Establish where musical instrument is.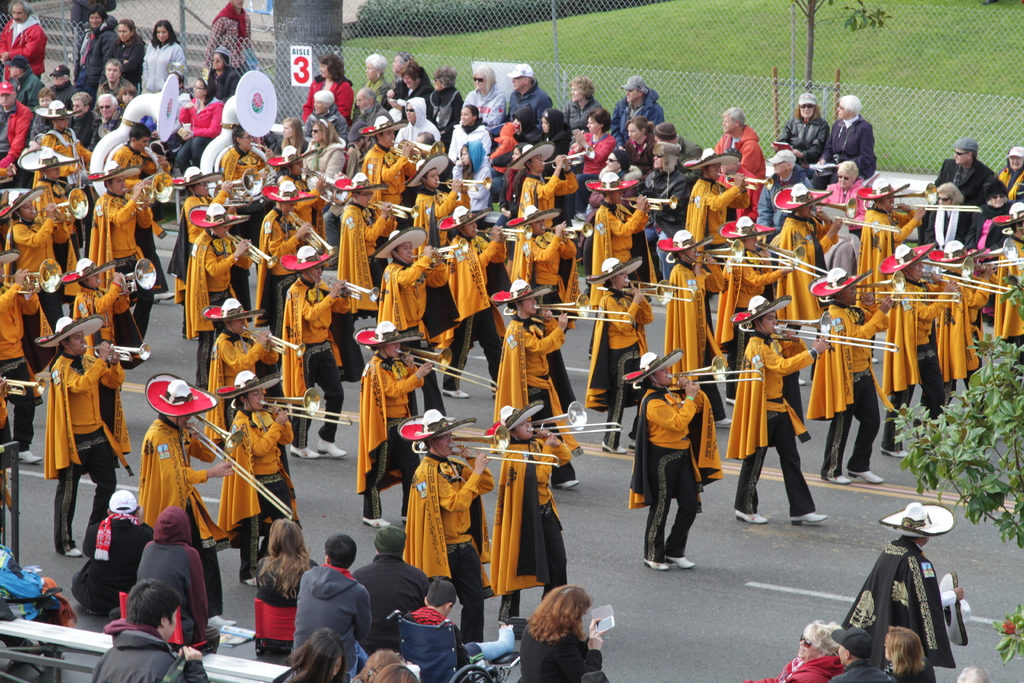
Established at <region>430, 173, 494, 197</region>.
